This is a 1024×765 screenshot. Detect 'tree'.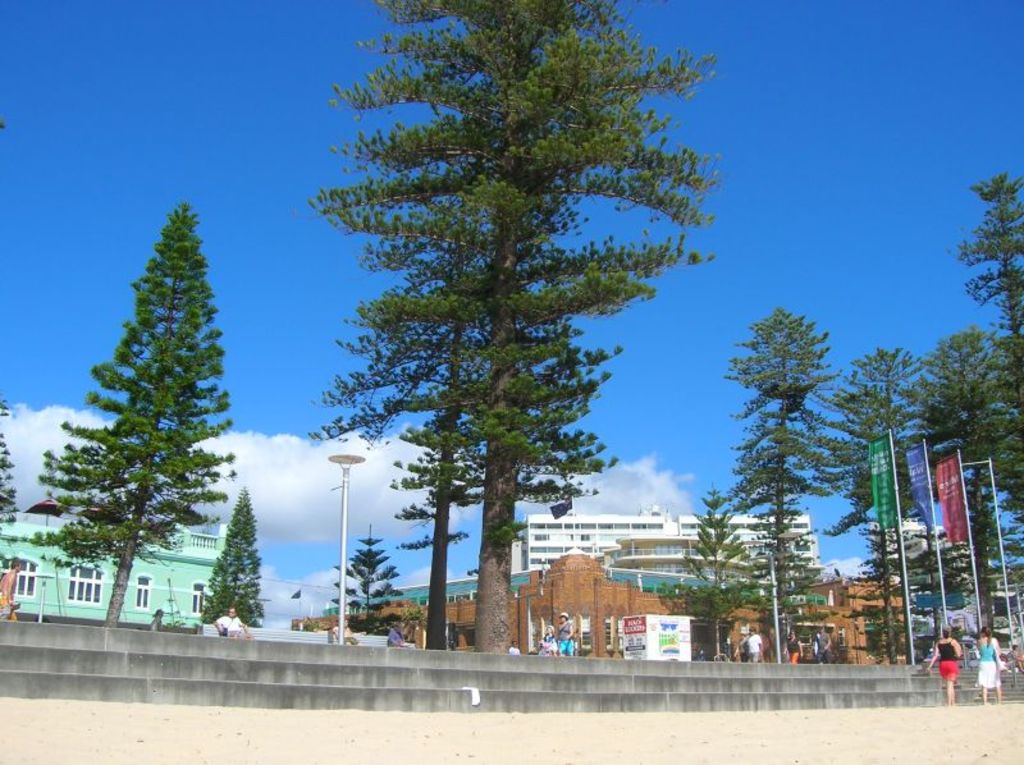
[left=36, top=185, right=239, bottom=651].
